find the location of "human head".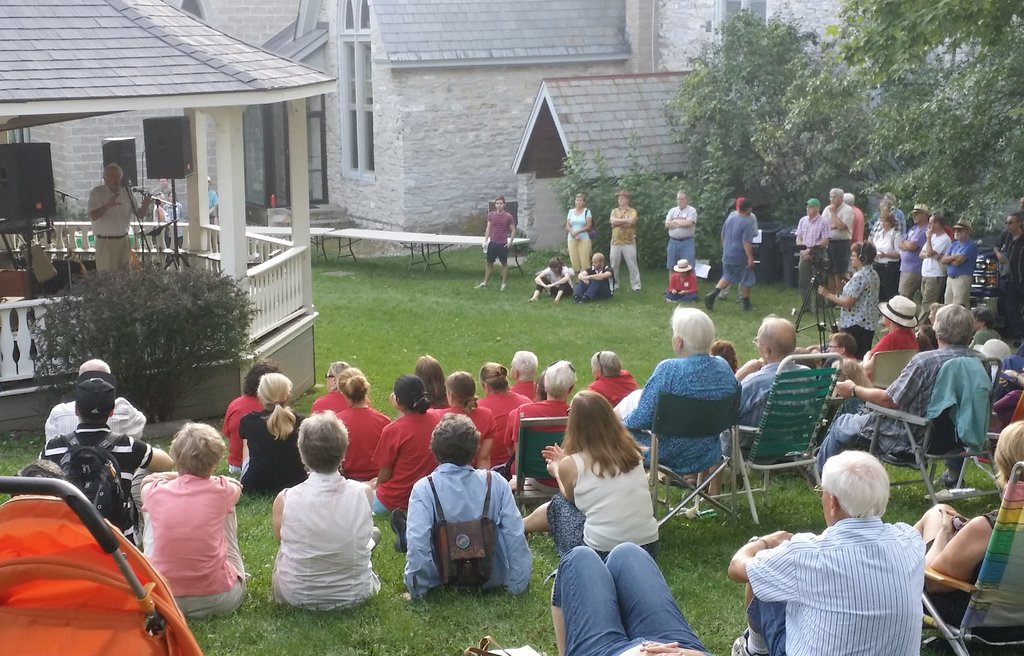
Location: 979, 340, 1014, 370.
